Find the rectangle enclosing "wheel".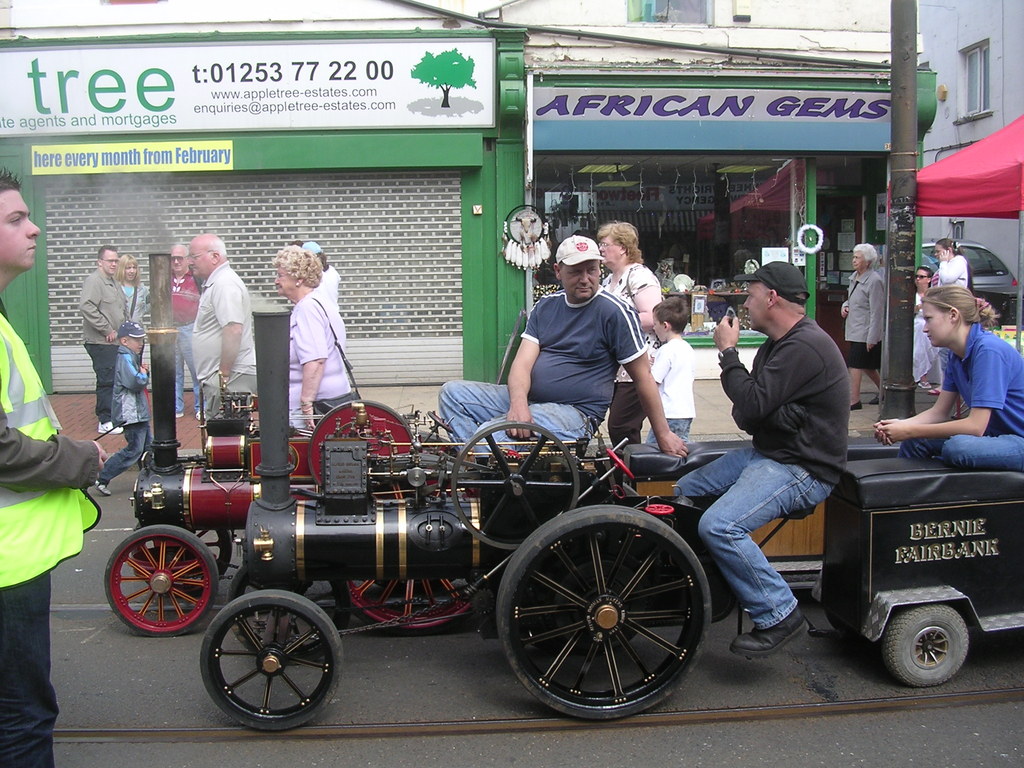
{"x1": 341, "y1": 479, "x2": 483, "y2": 637}.
